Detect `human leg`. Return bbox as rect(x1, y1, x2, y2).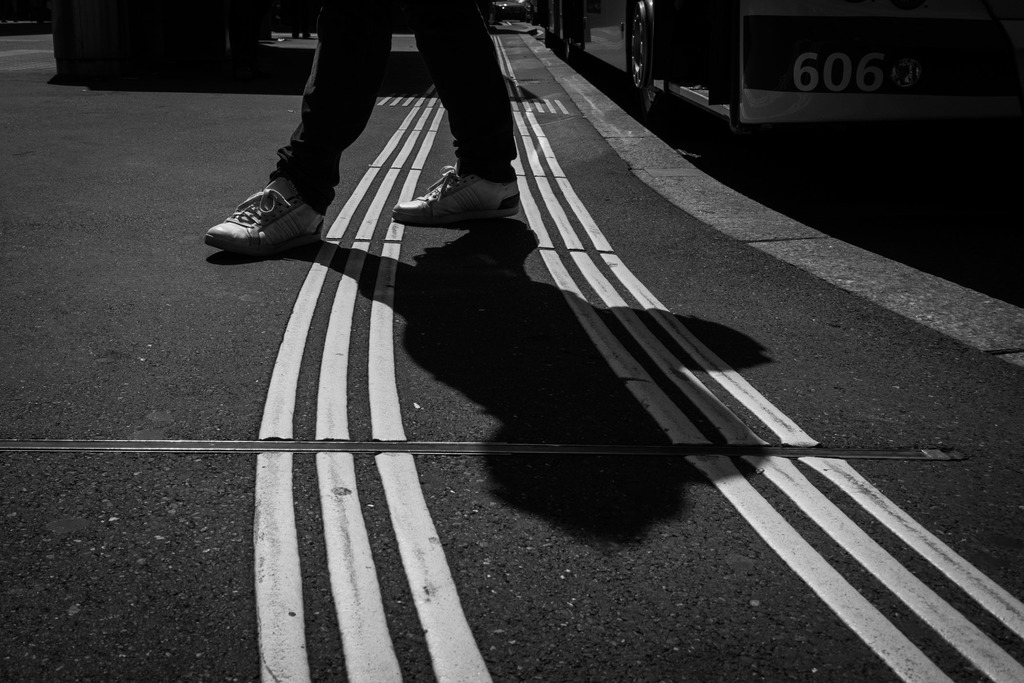
rect(390, 0, 519, 214).
